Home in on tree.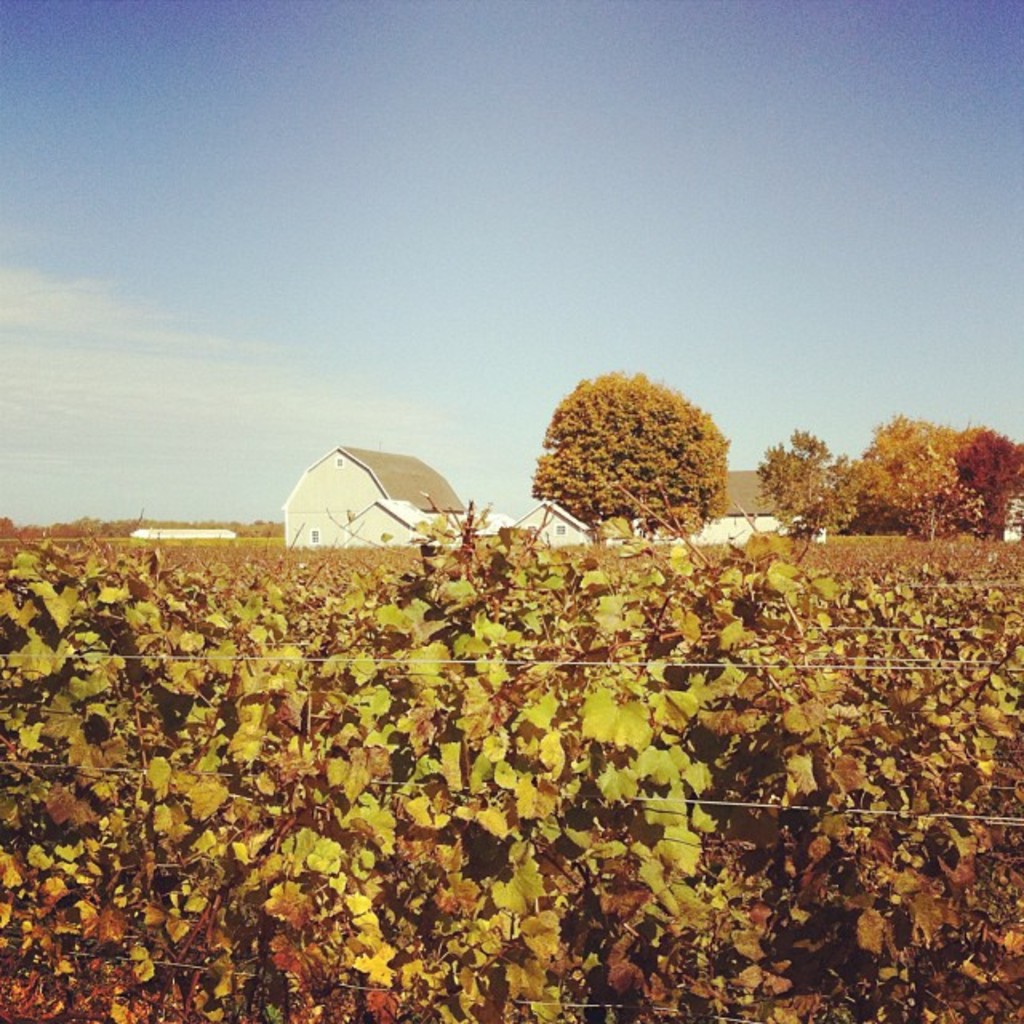
Homed in at [left=946, top=421, right=1022, bottom=526].
